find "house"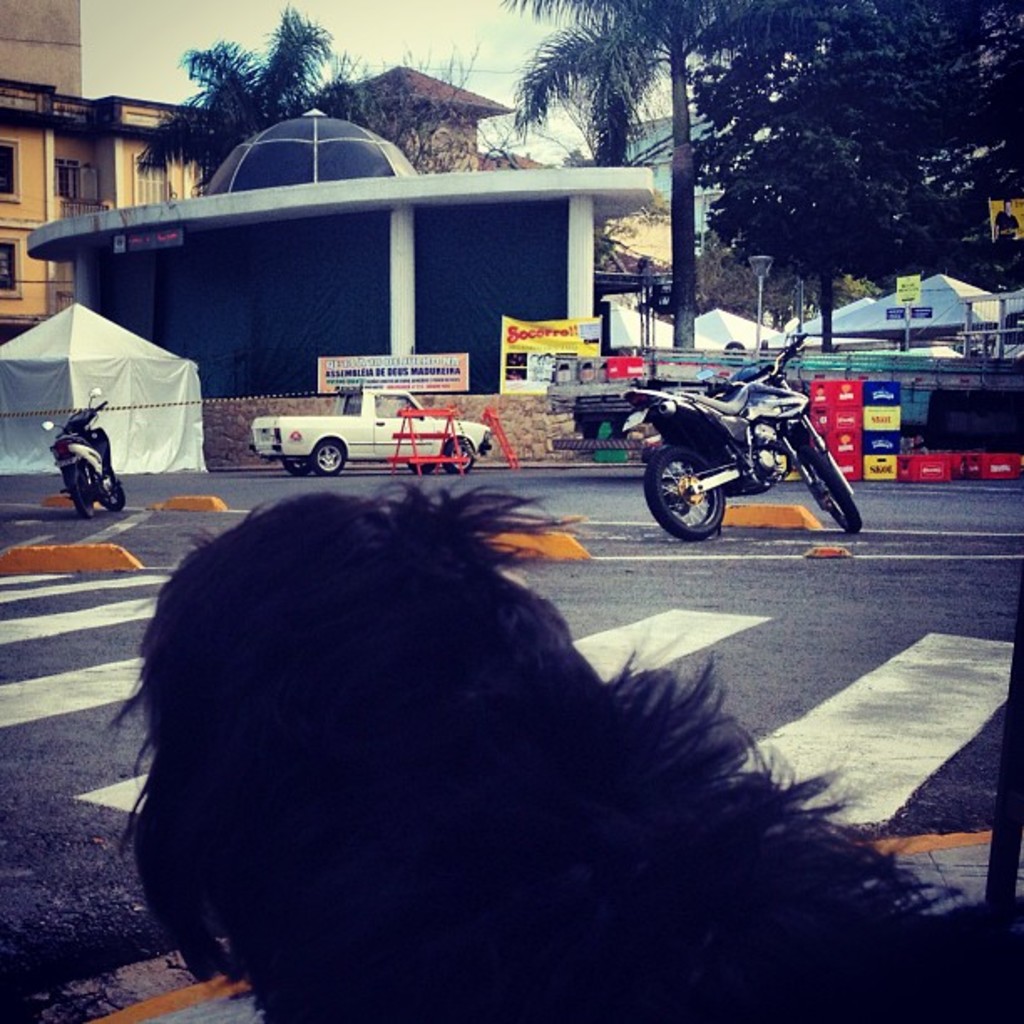
<box>776,258,1021,340</box>
